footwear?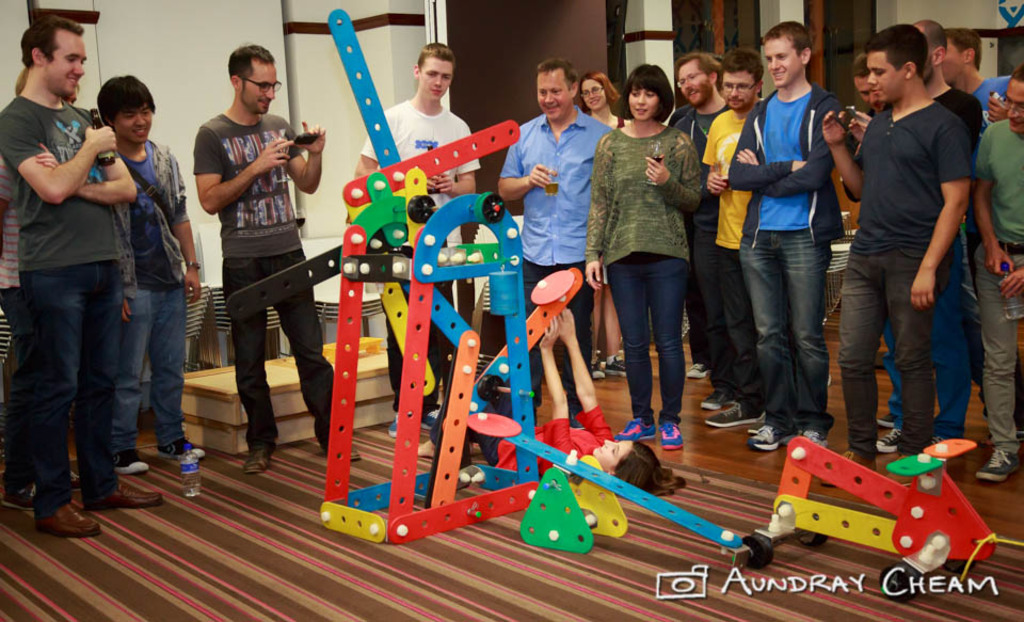
156/437/209/460
